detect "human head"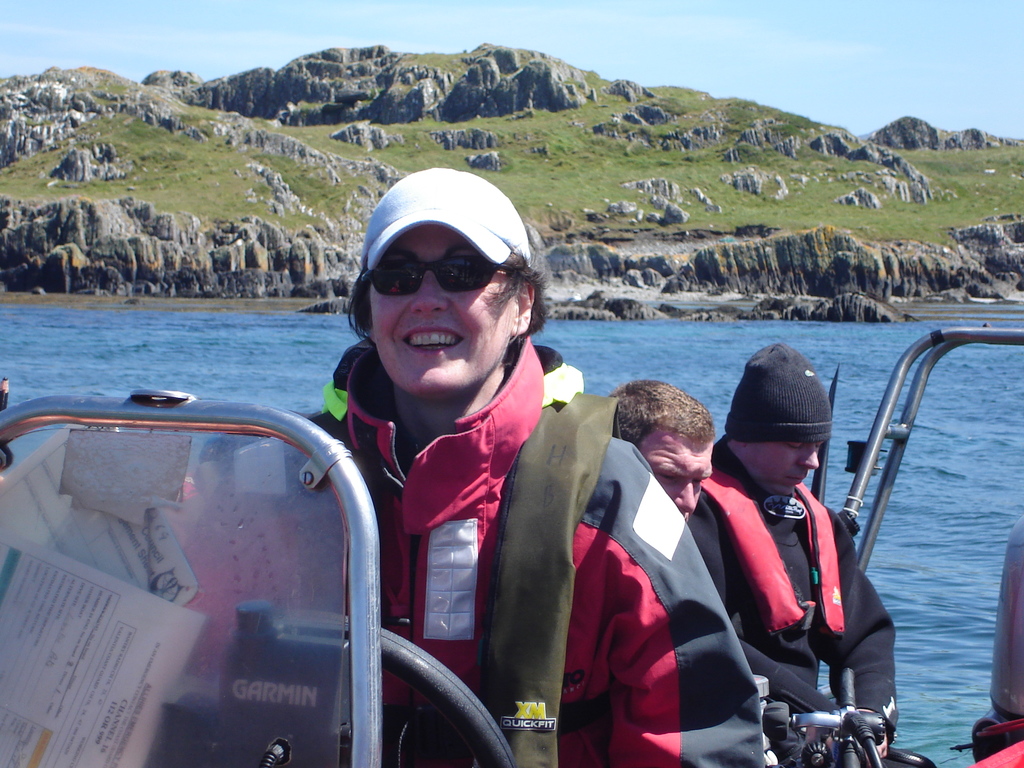
<bbox>604, 379, 713, 518</bbox>
